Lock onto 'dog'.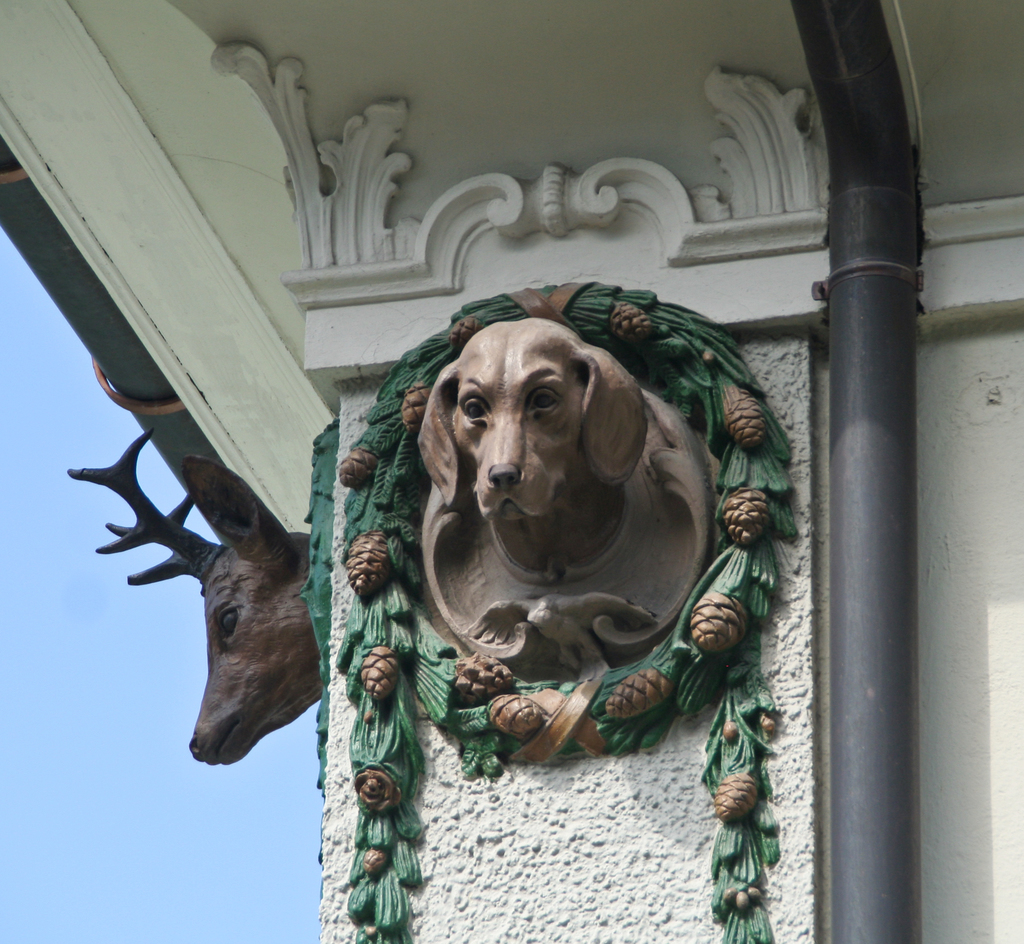
Locked: select_region(298, 290, 680, 814).
